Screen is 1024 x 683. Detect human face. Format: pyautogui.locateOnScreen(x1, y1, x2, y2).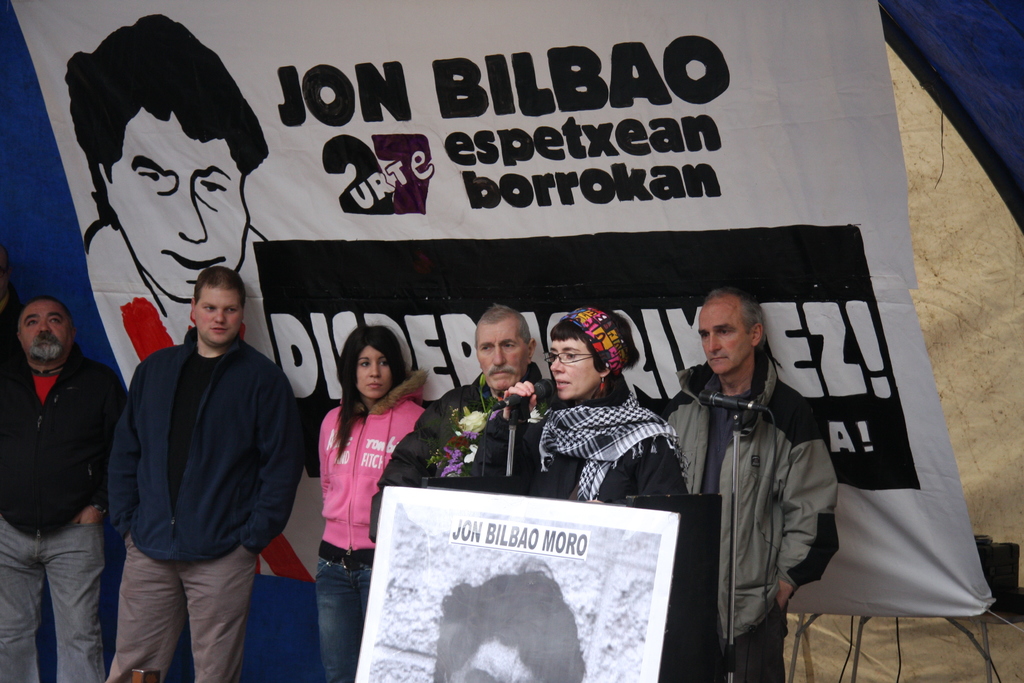
pyautogui.locateOnScreen(191, 278, 245, 345).
